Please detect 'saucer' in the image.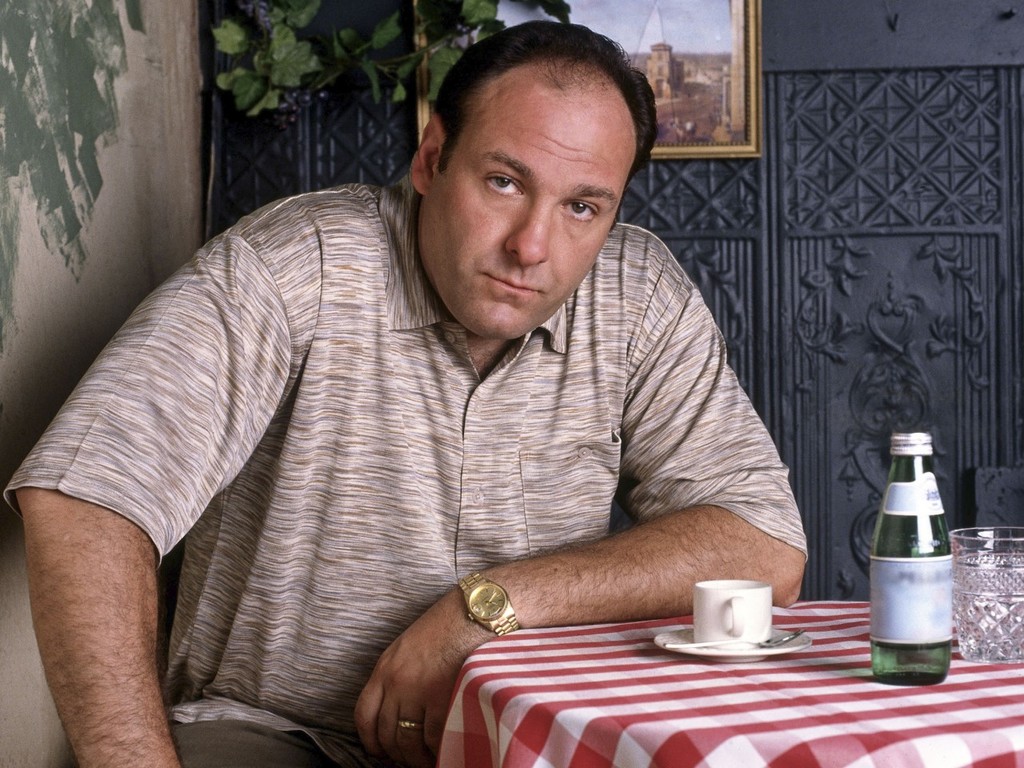
650/625/817/661.
